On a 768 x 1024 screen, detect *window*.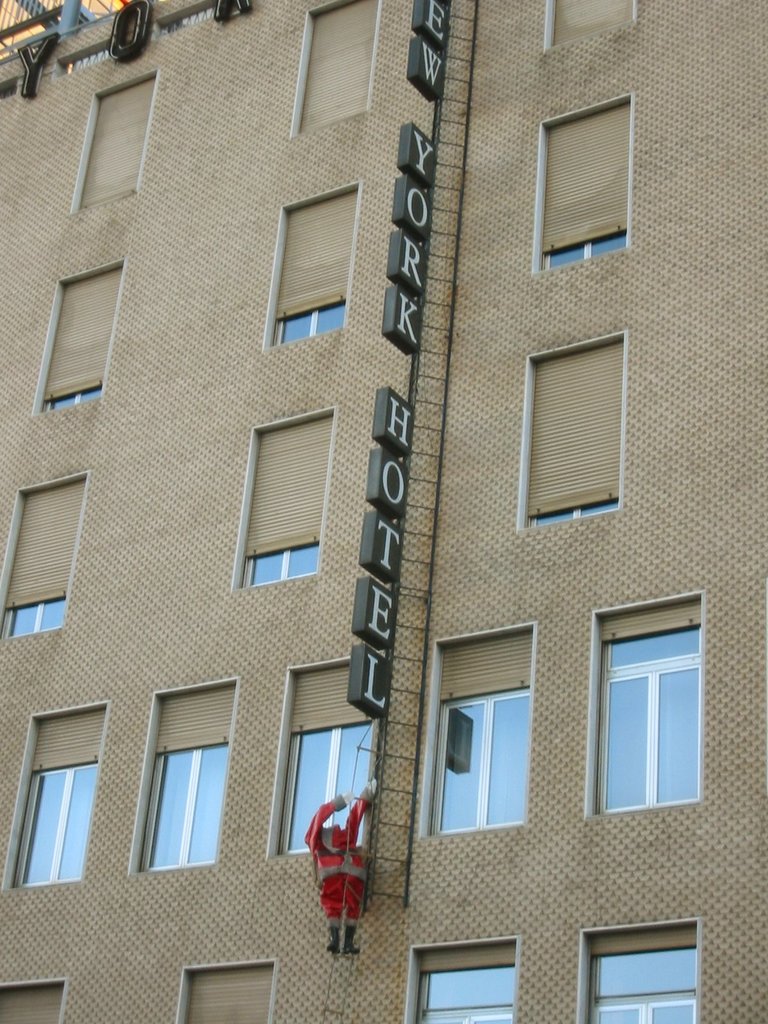
select_region(525, 340, 623, 525).
